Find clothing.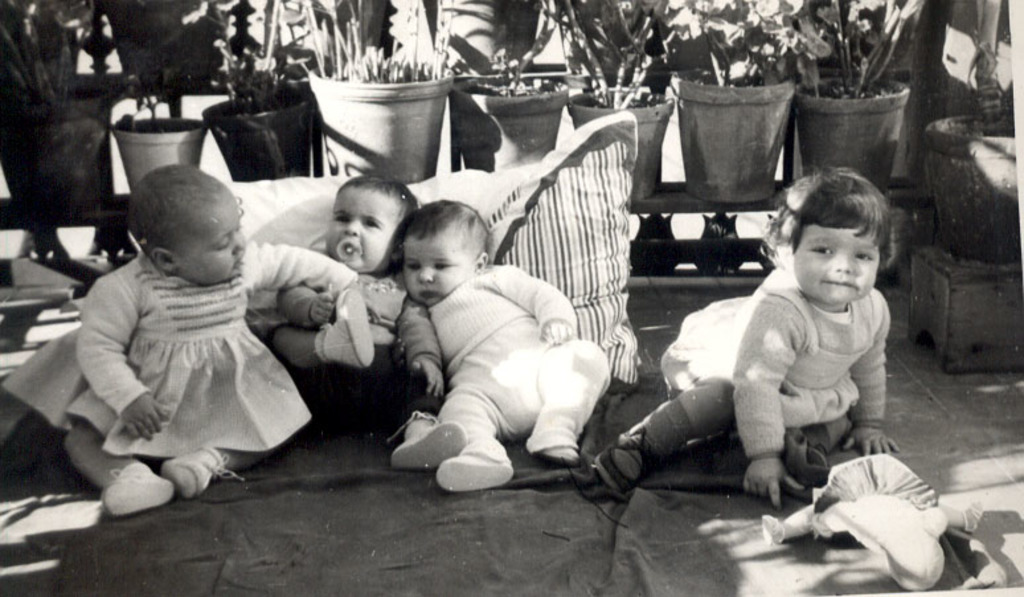
left=275, top=258, right=429, bottom=353.
